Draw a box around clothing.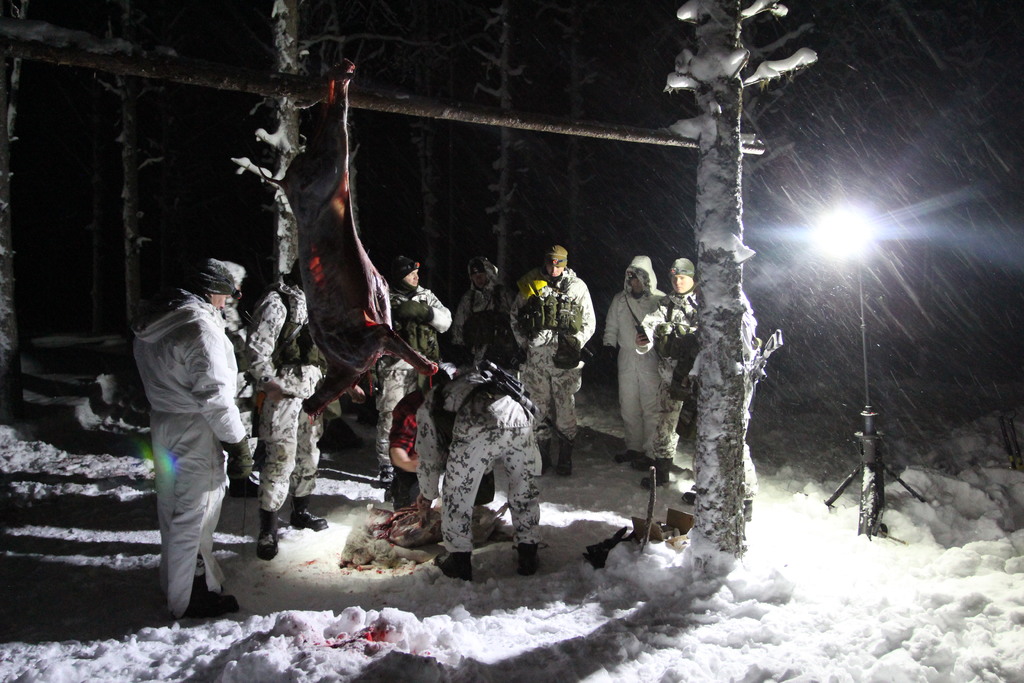
(left=638, top=286, right=702, bottom=457).
